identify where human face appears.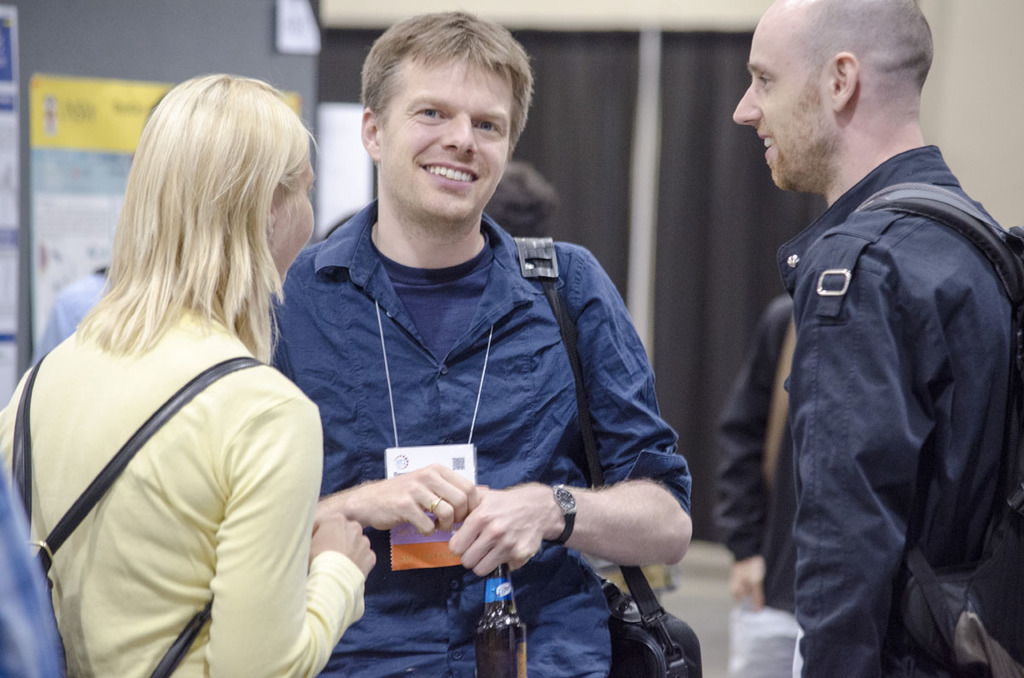
Appears at l=381, t=50, r=505, b=220.
